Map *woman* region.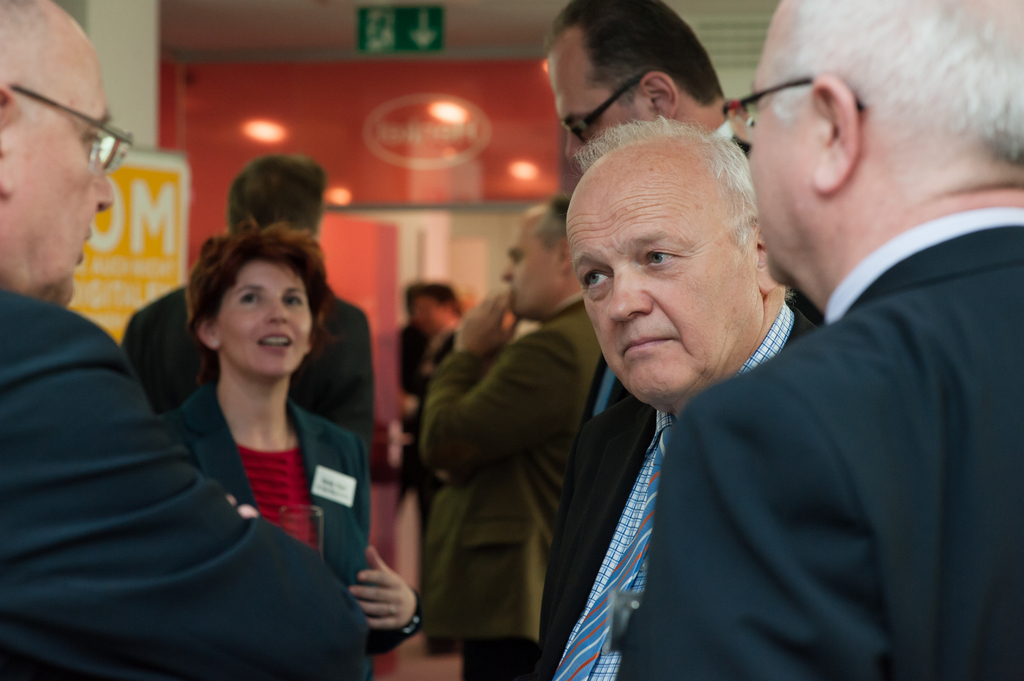
Mapped to crop(122, 210, 390, 545).
